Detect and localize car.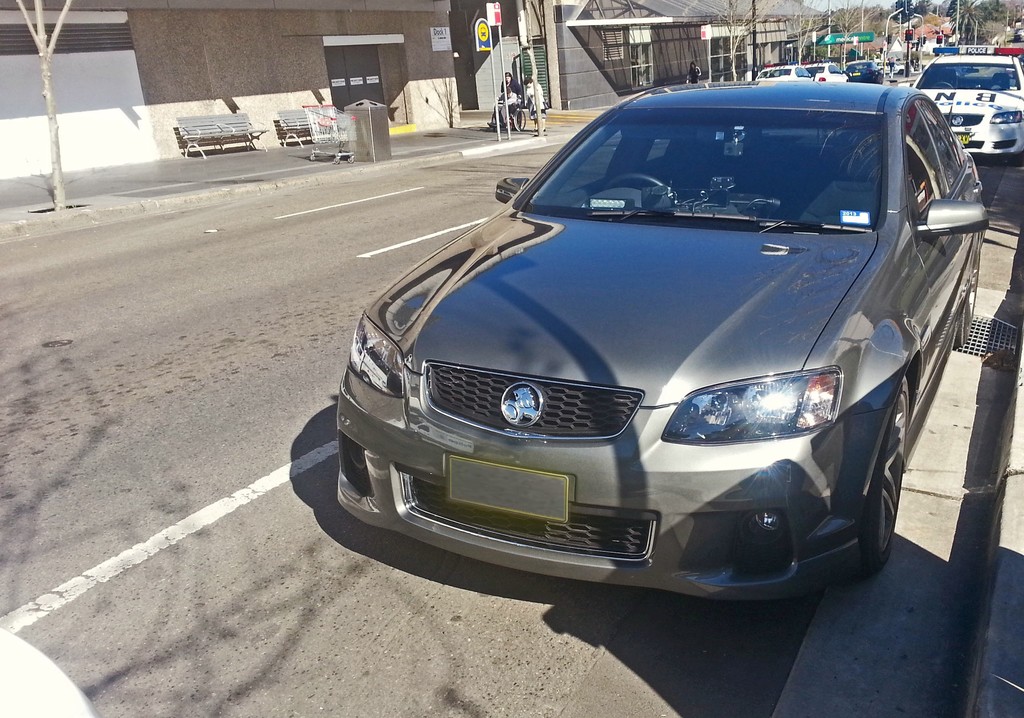
Localized at select_region(800, 61, 849, 81).
